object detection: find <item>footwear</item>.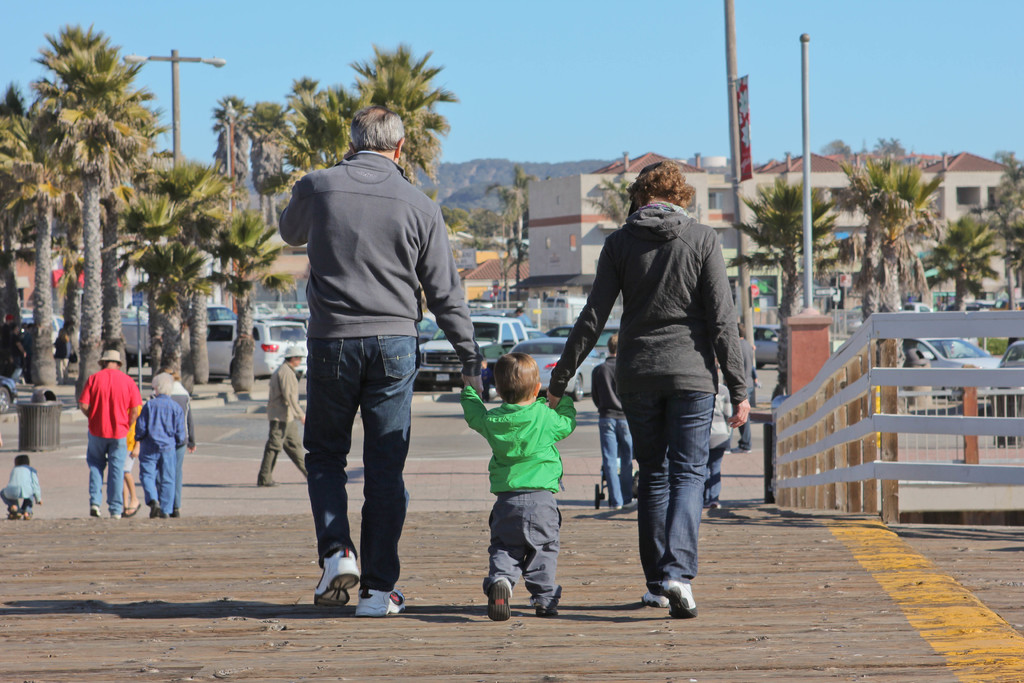
(642,585,664,610).
